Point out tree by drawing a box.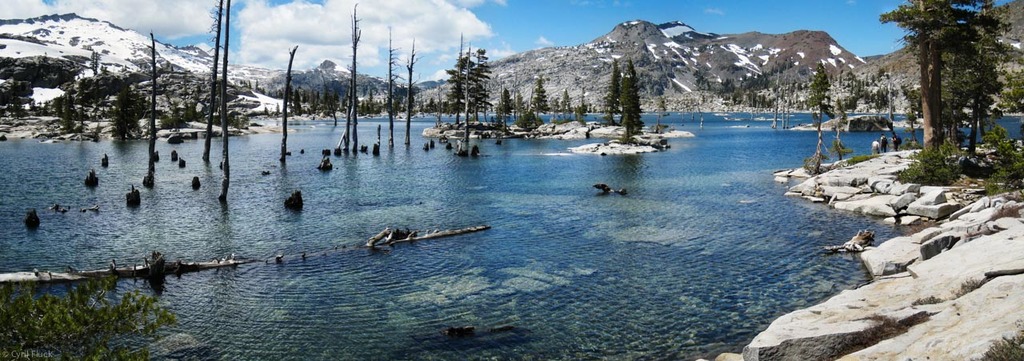
detection(558, 88, 572, 117).
